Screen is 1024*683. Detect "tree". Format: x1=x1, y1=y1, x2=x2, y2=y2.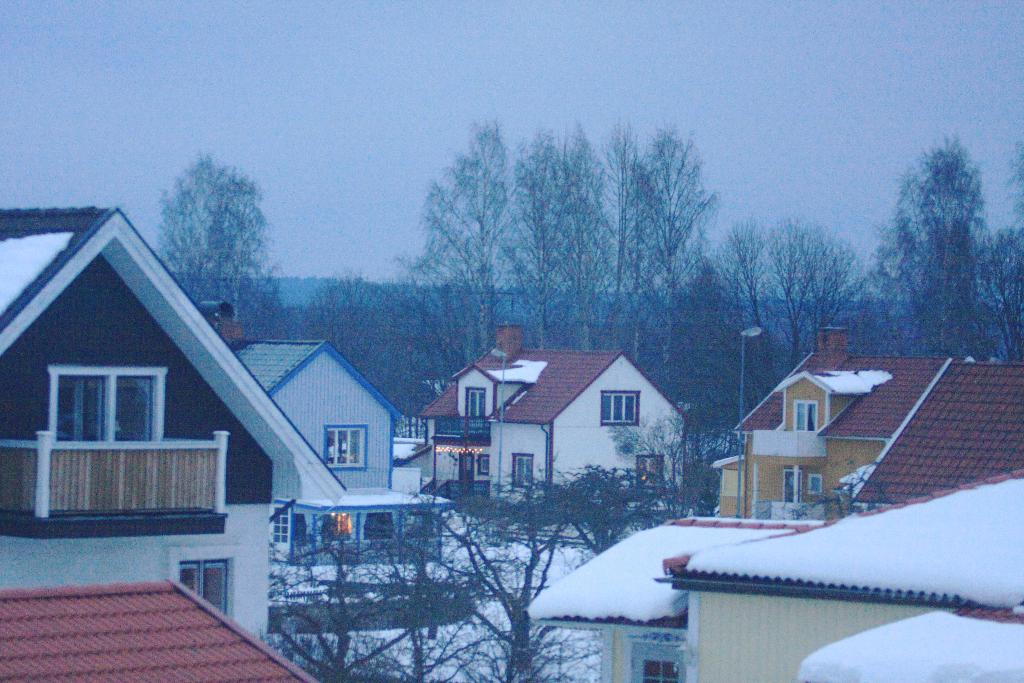
x1=598, y1=128, x2=641, y2=357.
